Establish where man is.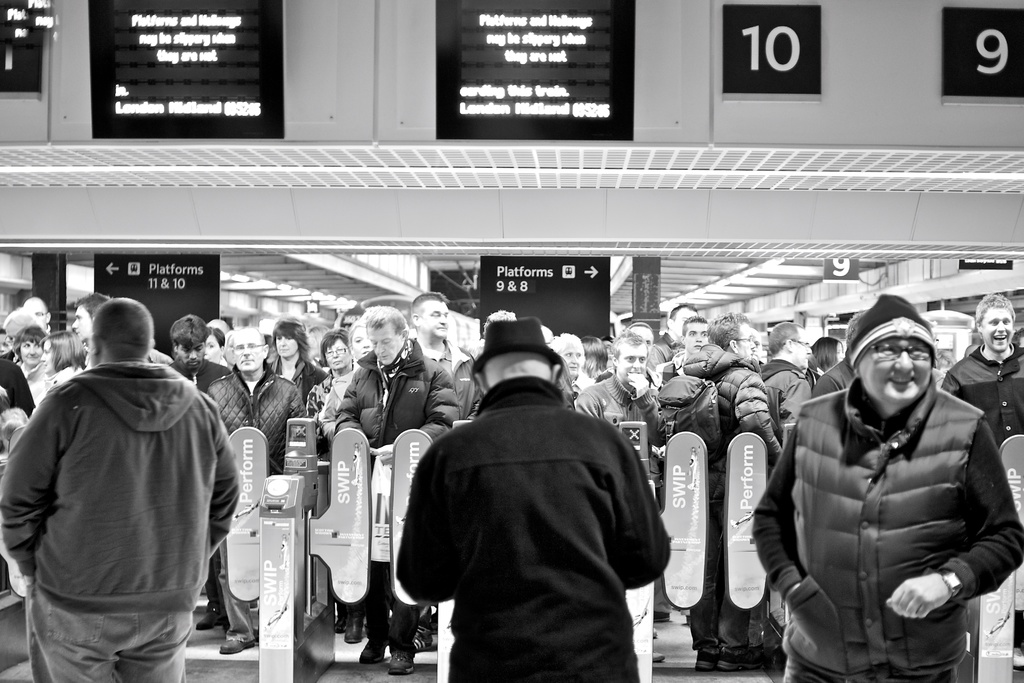
Established at bbox(752, 327, 767, 368).
